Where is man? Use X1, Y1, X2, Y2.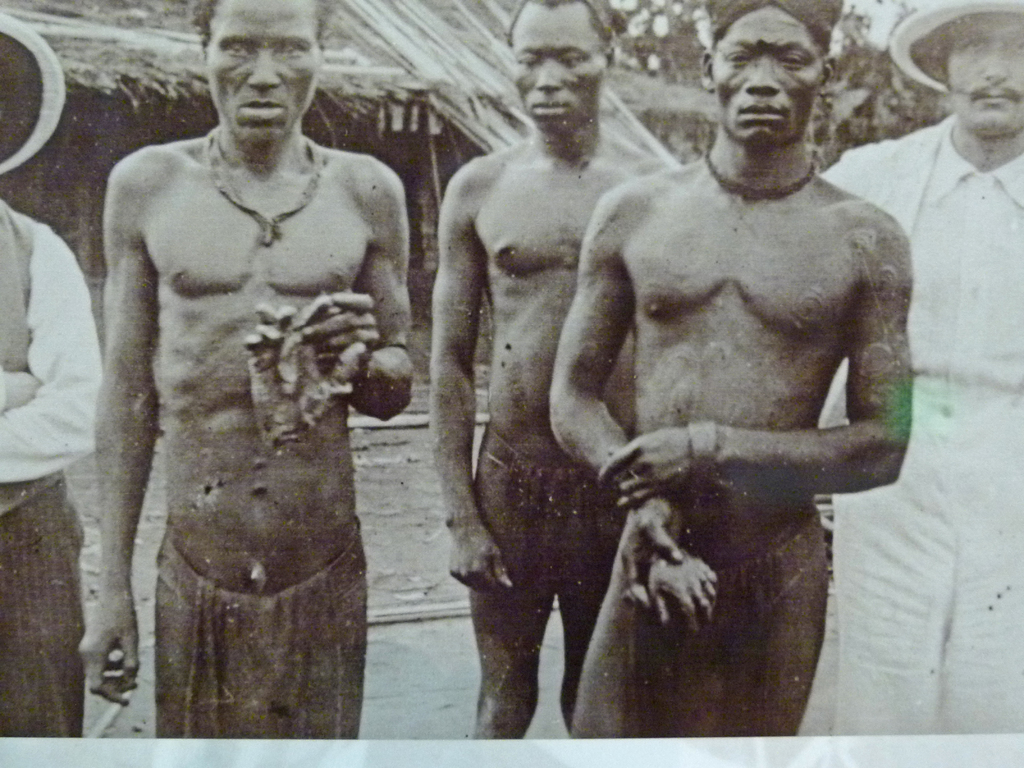
824, 2, 1023, 736.
